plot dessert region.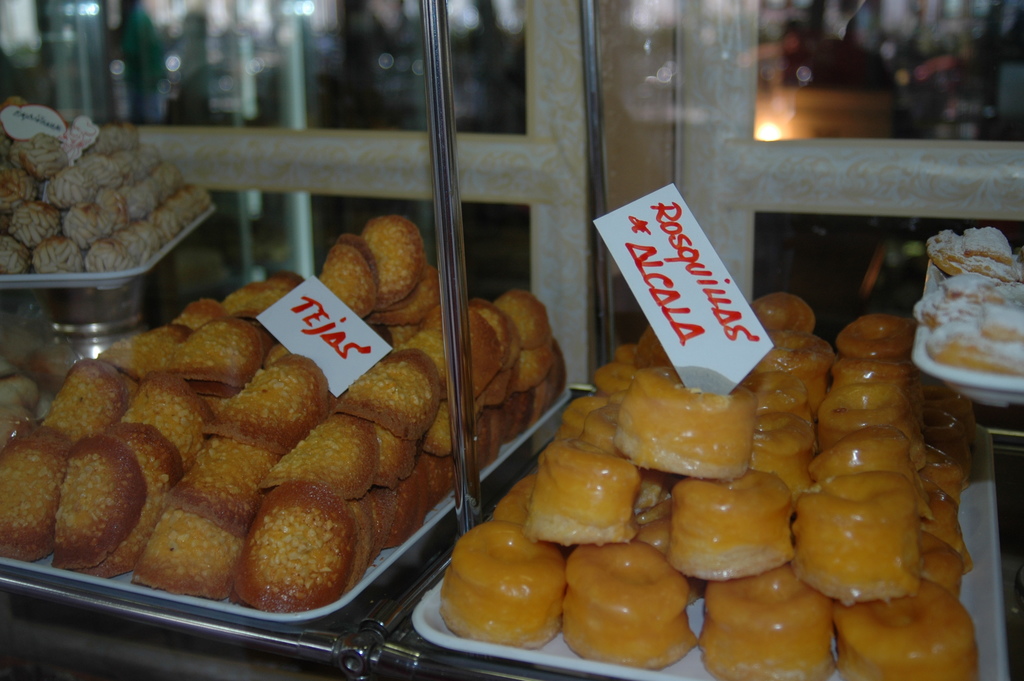
Plotted at rect(446, 511, 564, 637).
